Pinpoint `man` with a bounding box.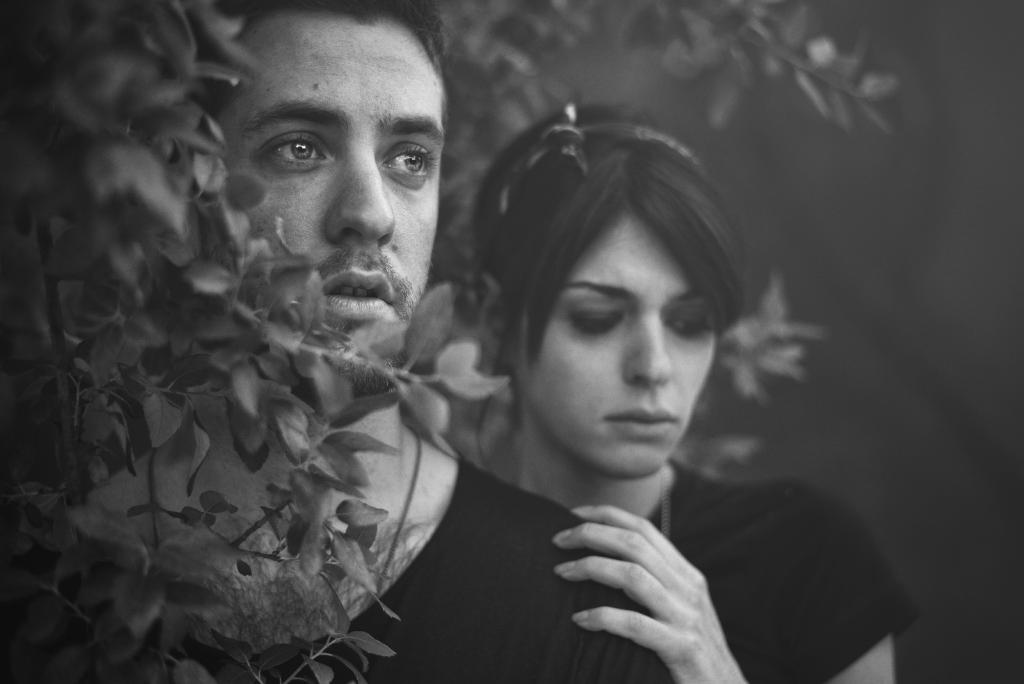
(left=72, top=5, right=603, bottom=657).
